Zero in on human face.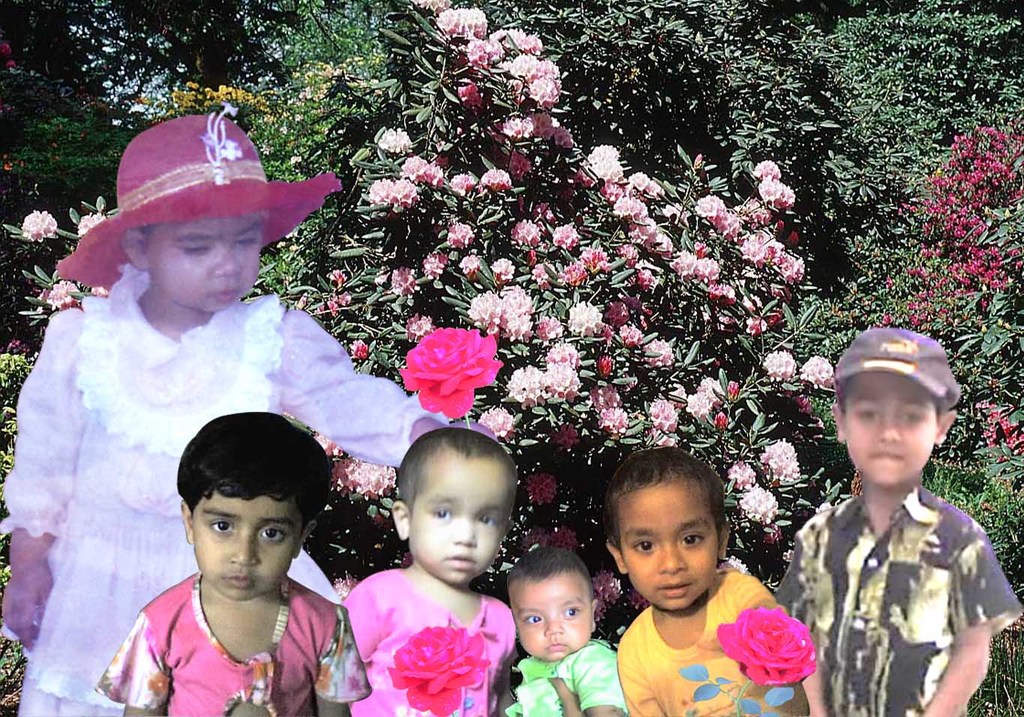
Zeroed in: <bbox>515, 577, 589, 659</bbox>.
